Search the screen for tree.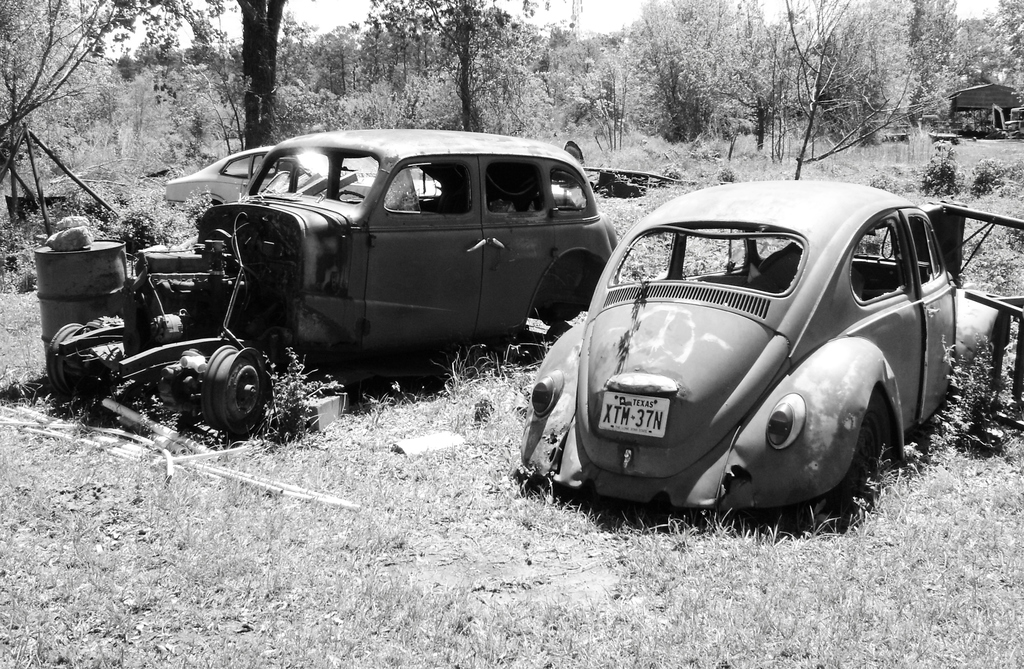
Found at 311,28,361,98.
